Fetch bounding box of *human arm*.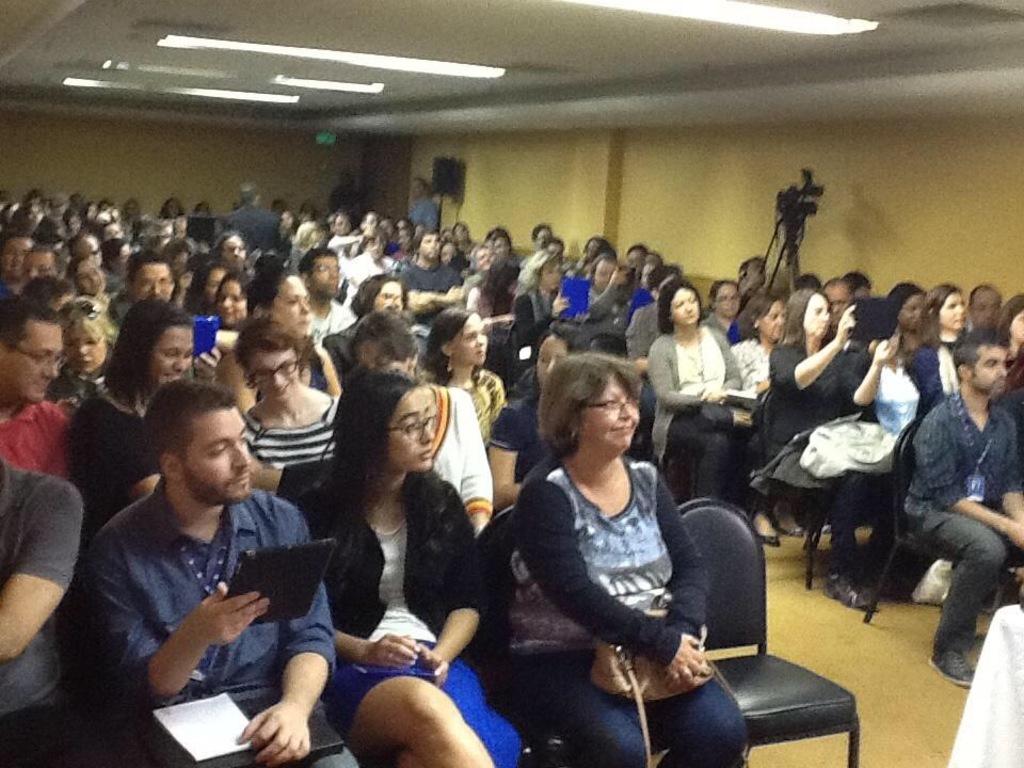
Bbox: pyautogui.locateOnScreen(98, 544, 292, 713).
